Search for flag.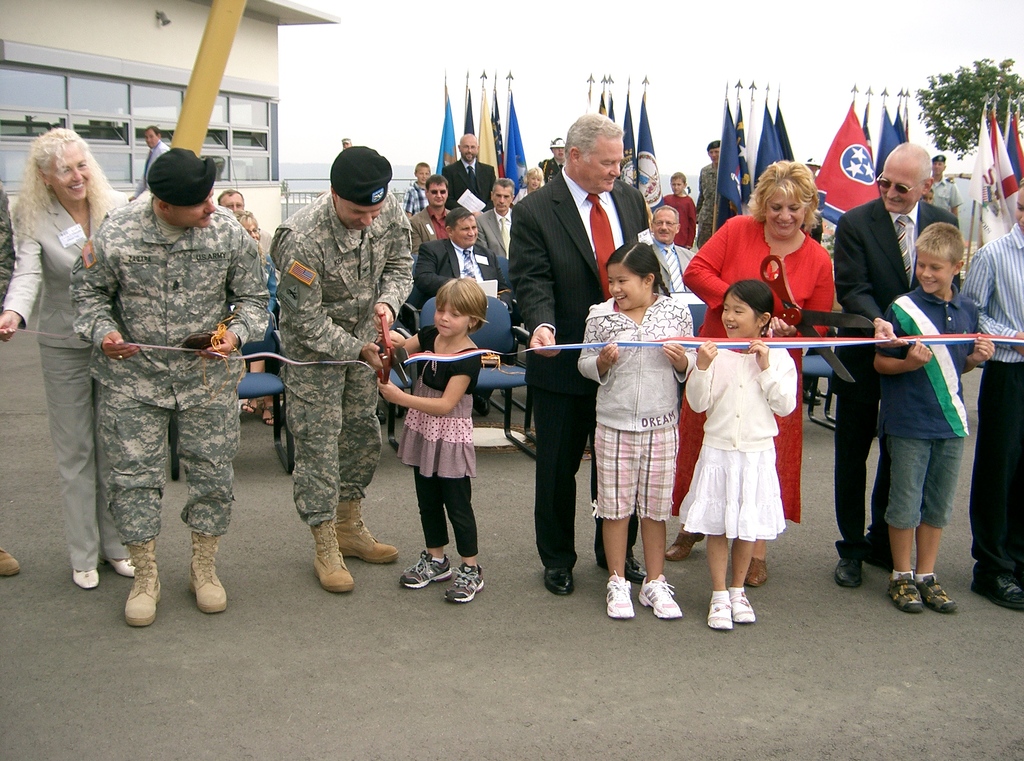
Found at region(636, 89, 669, 218).
